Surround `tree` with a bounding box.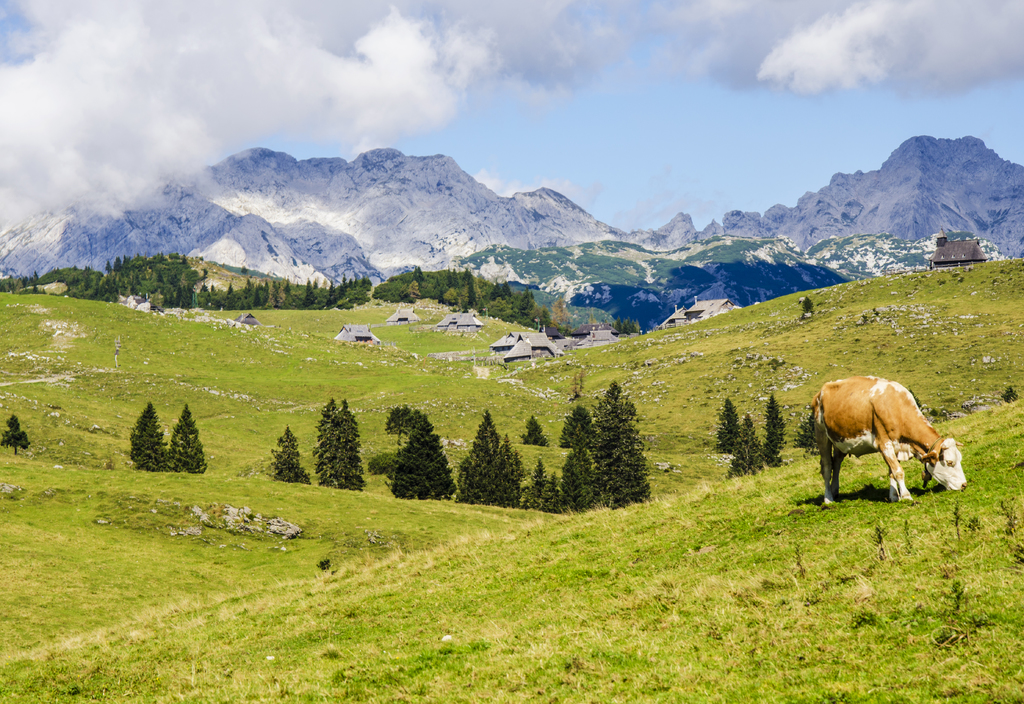
<box>453,414,521,514</box>.
